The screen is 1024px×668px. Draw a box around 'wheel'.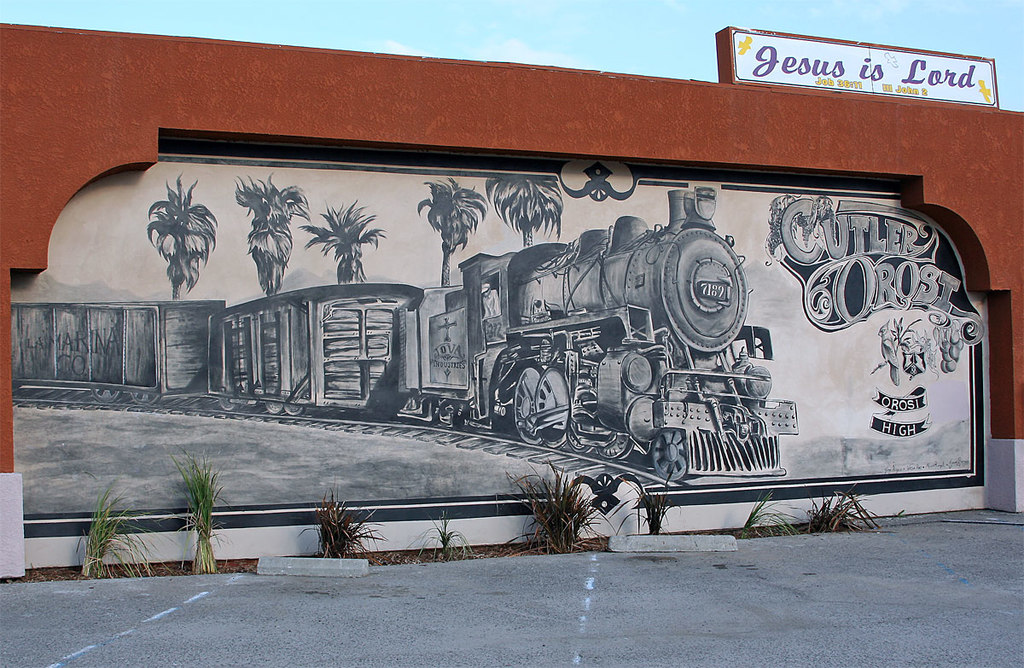
131 391 159 406.
